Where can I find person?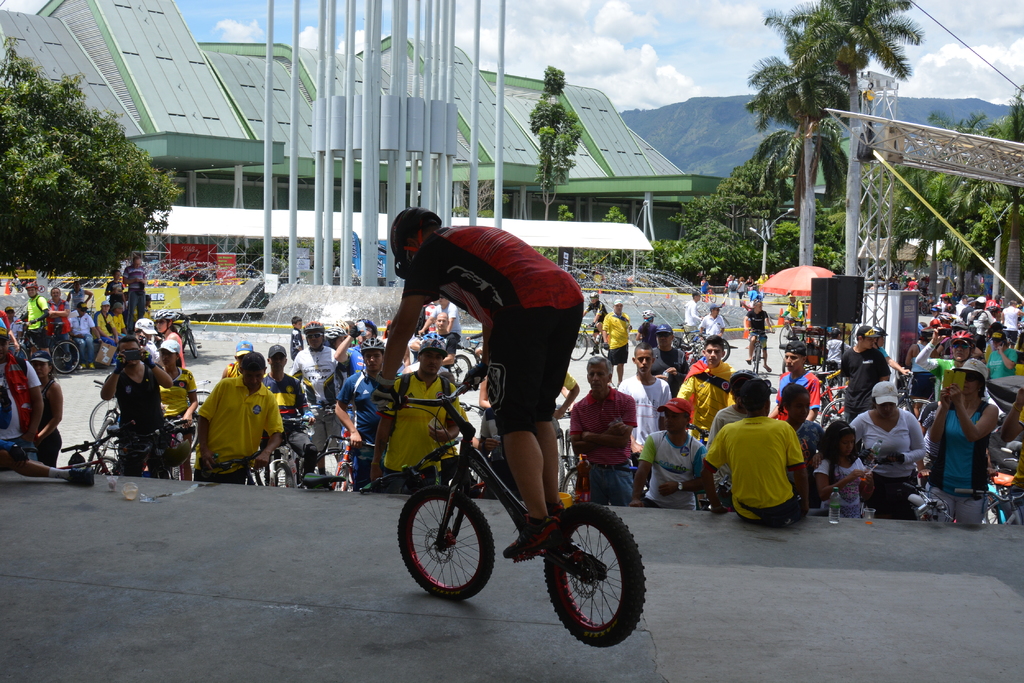
You can find it at crop(71, 302, 97, 368).
